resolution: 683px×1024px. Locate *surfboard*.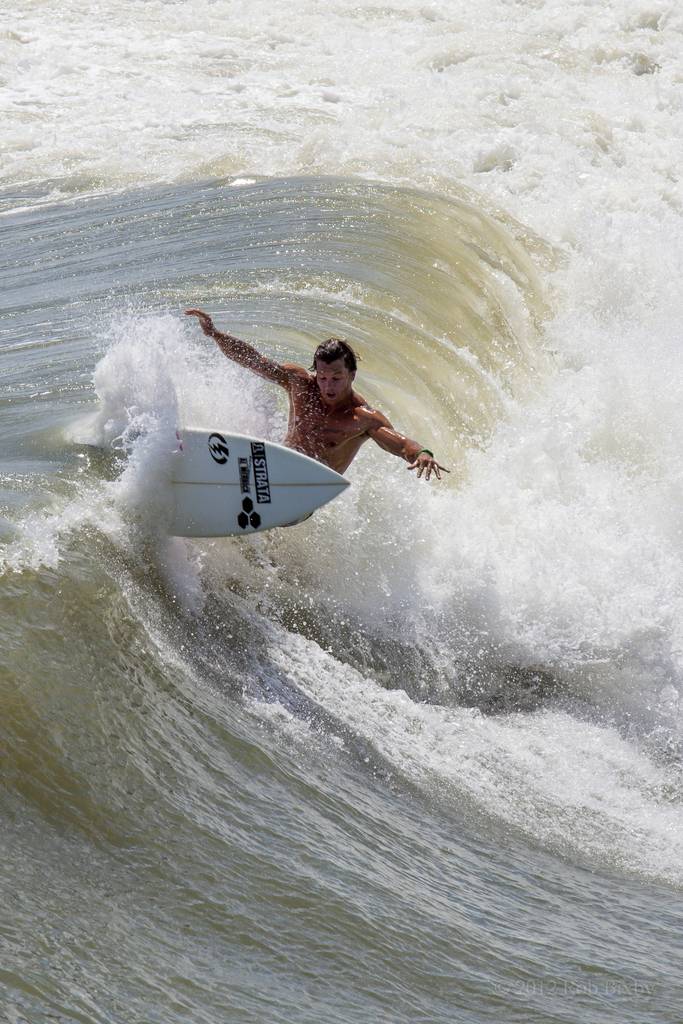
Rect(154, 421, 352, 536).
